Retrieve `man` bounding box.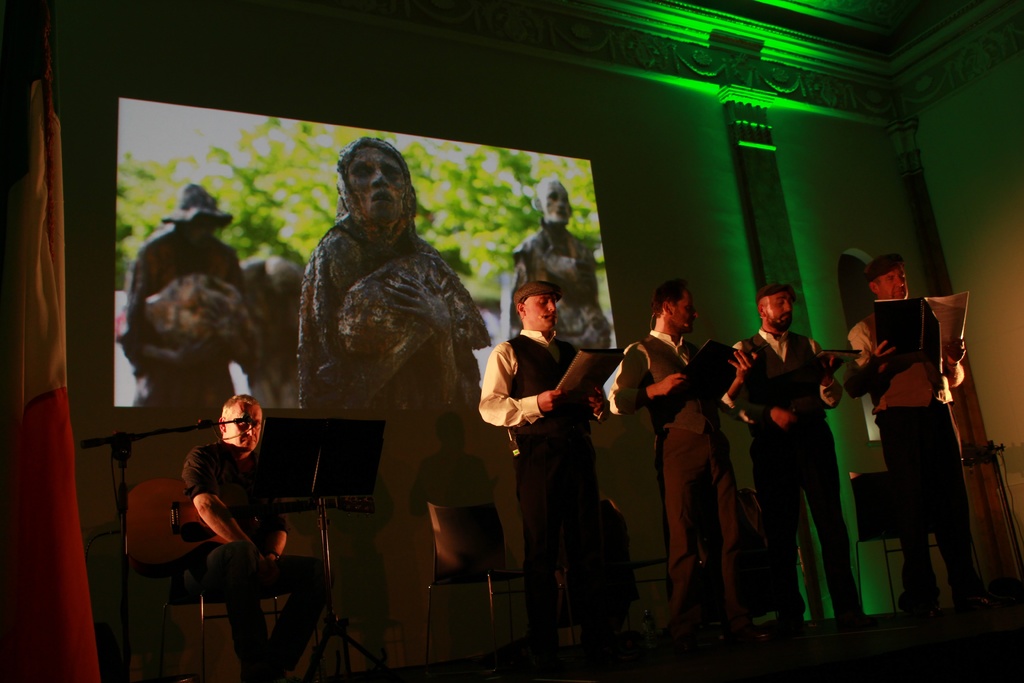
Bounding box: [119,185,241,409].
